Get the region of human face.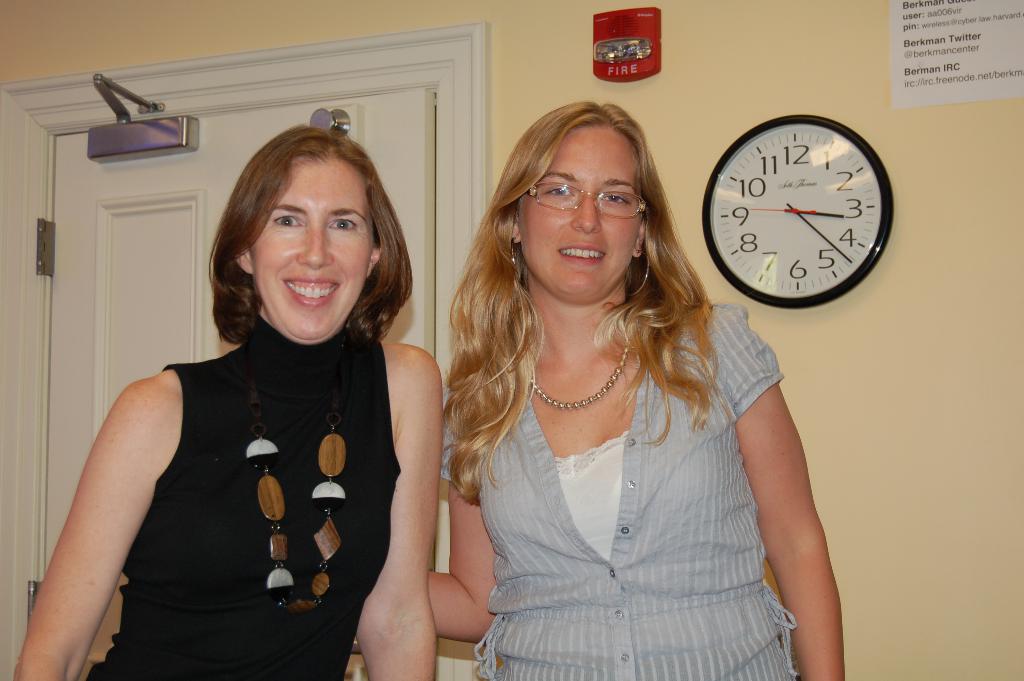
box=[519, 133, 640, 298].
